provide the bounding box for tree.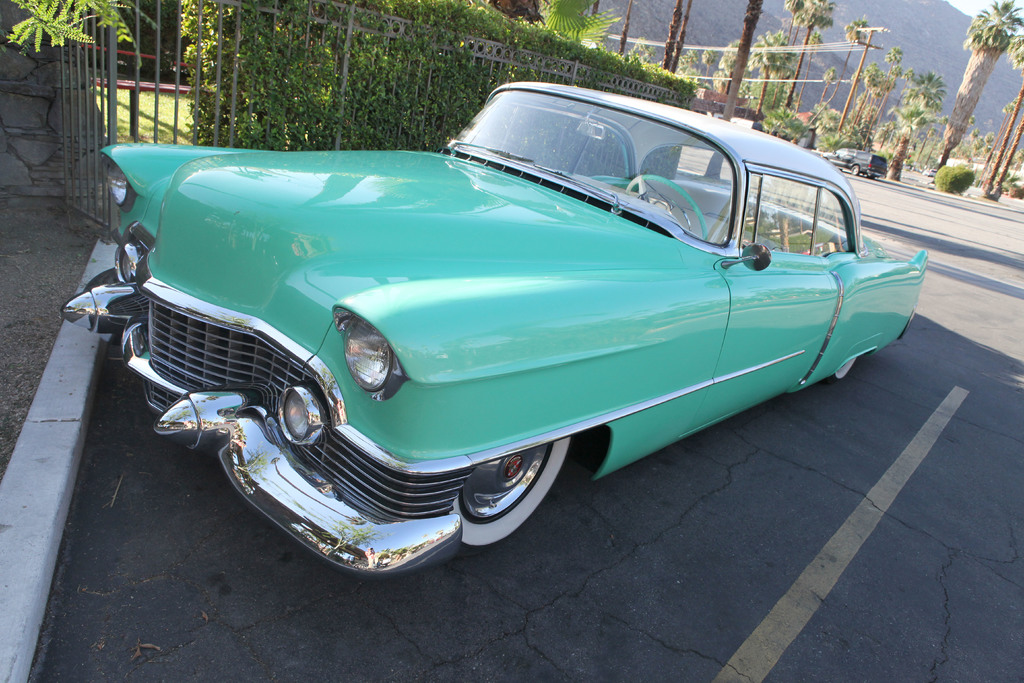
(x1=535, y1=0, x2=616, y2=42).
